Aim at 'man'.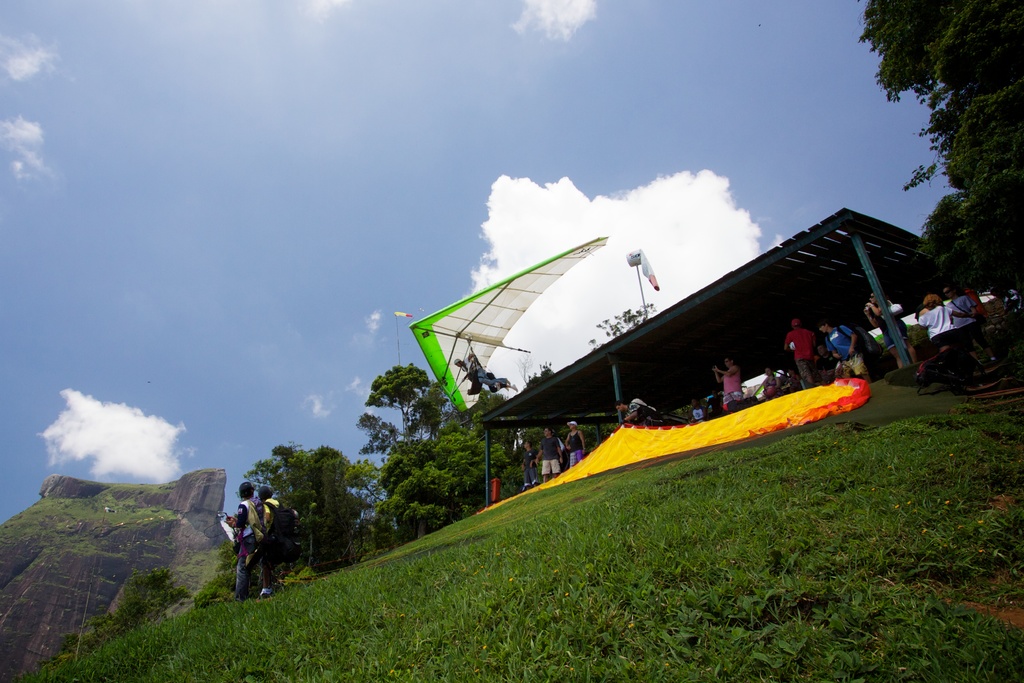
Aimed at Rect(259, 486, 285, 600).
